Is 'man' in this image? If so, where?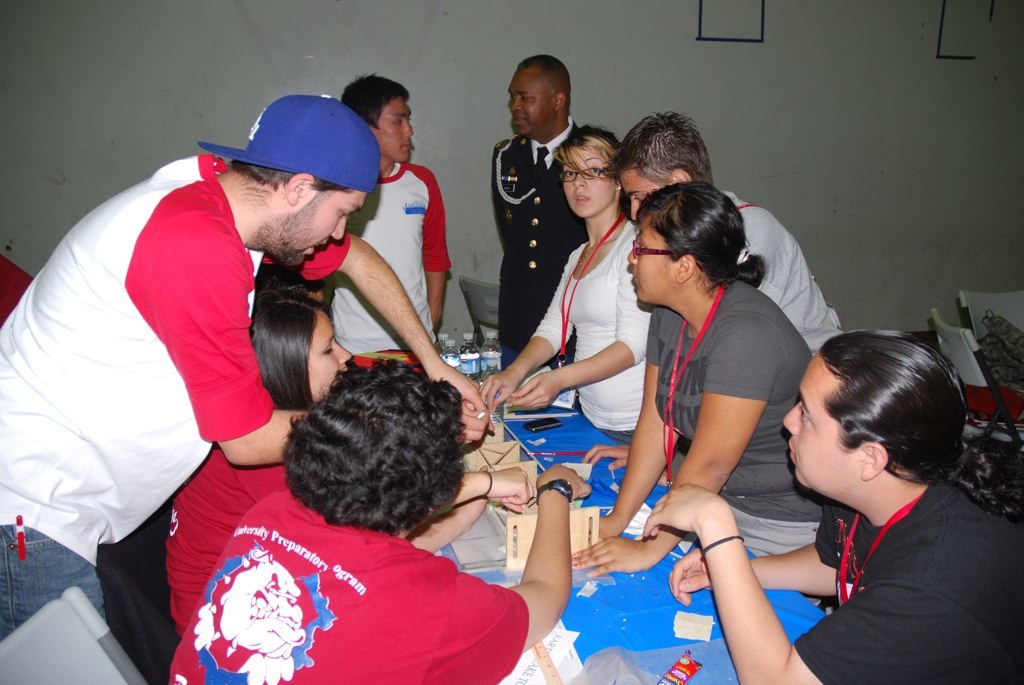
Yes, at [x1=491, y1=53, x2=622, y2=372].
